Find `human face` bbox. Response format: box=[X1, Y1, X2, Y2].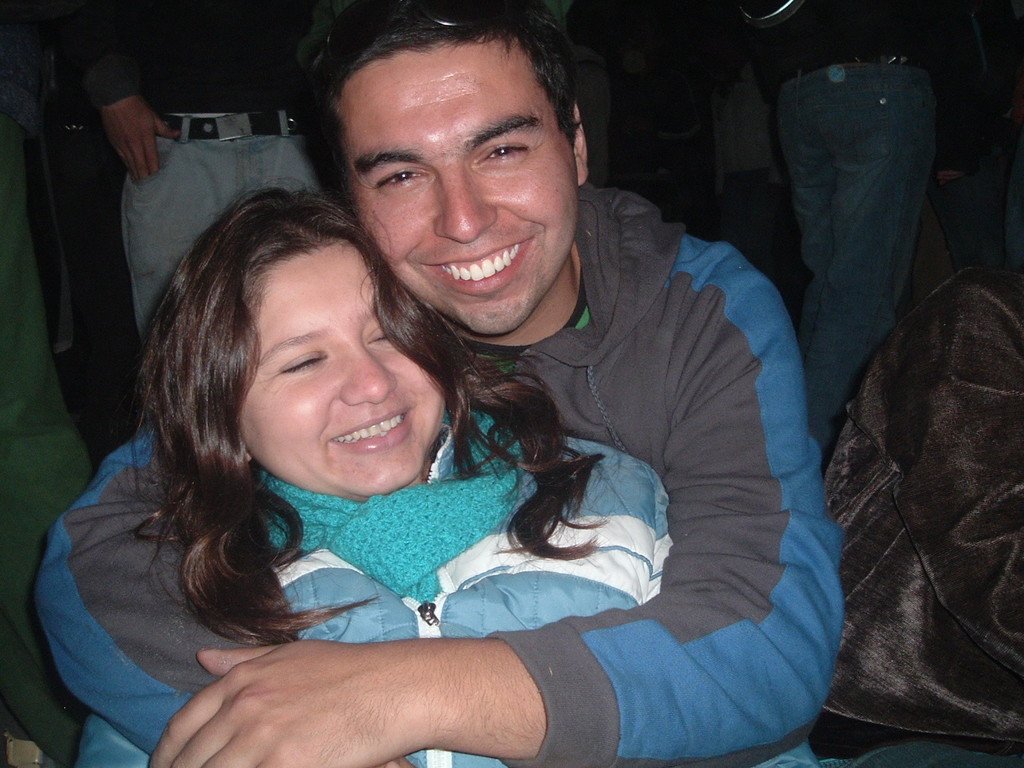
box=[239, 250, 446, 498].
